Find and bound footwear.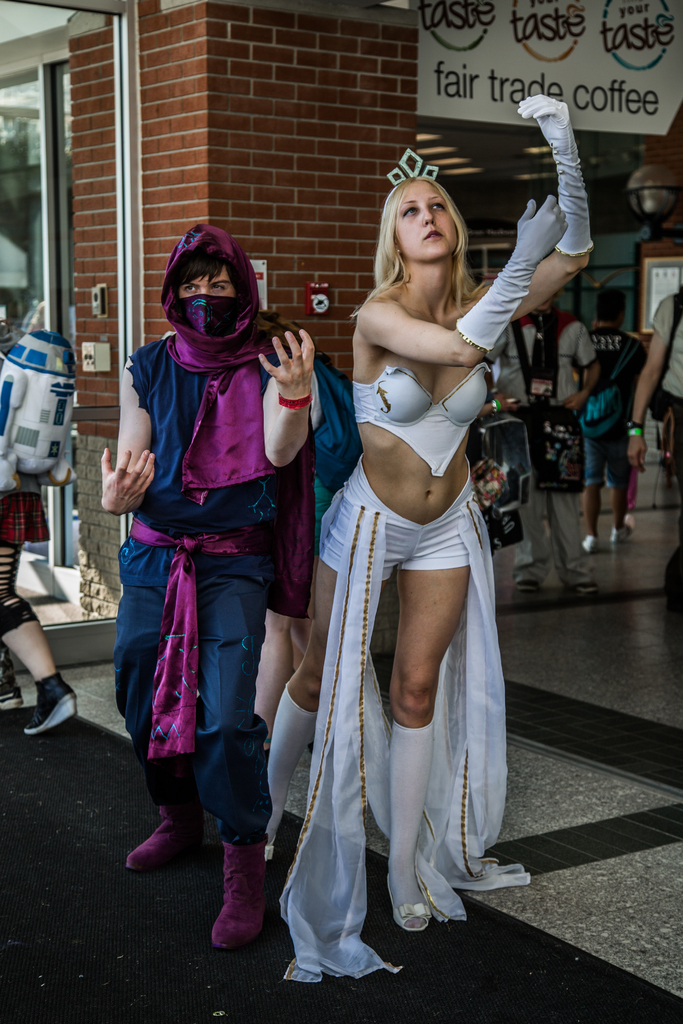
Bound: [582, 586, 609, 594].
